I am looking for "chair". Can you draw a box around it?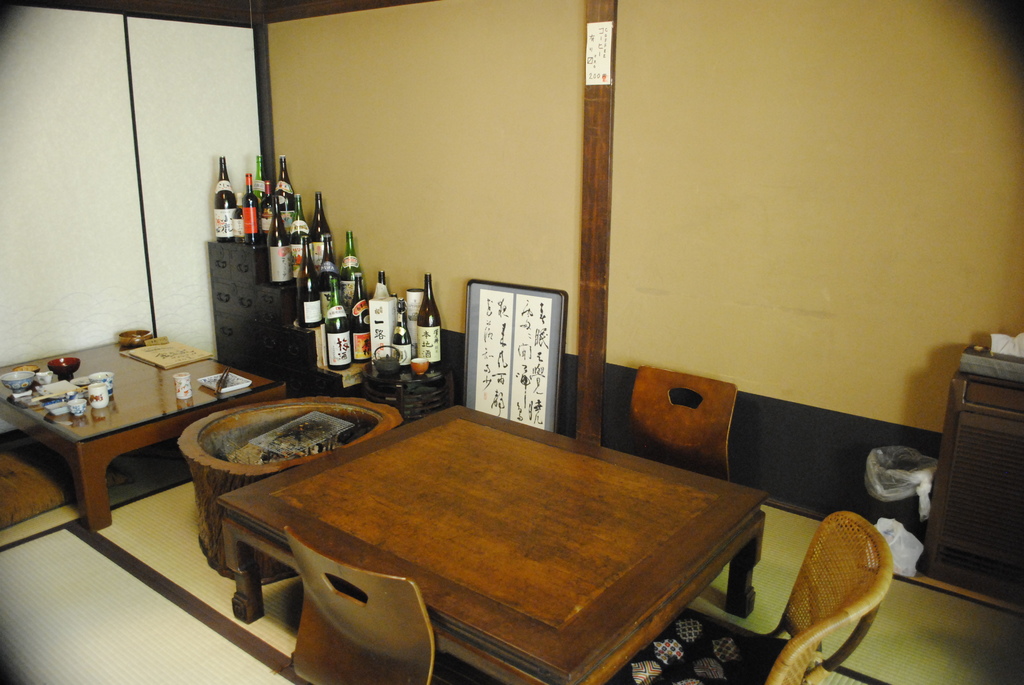
Sure, the bounding box is <box>285,524,477,684</box>.
